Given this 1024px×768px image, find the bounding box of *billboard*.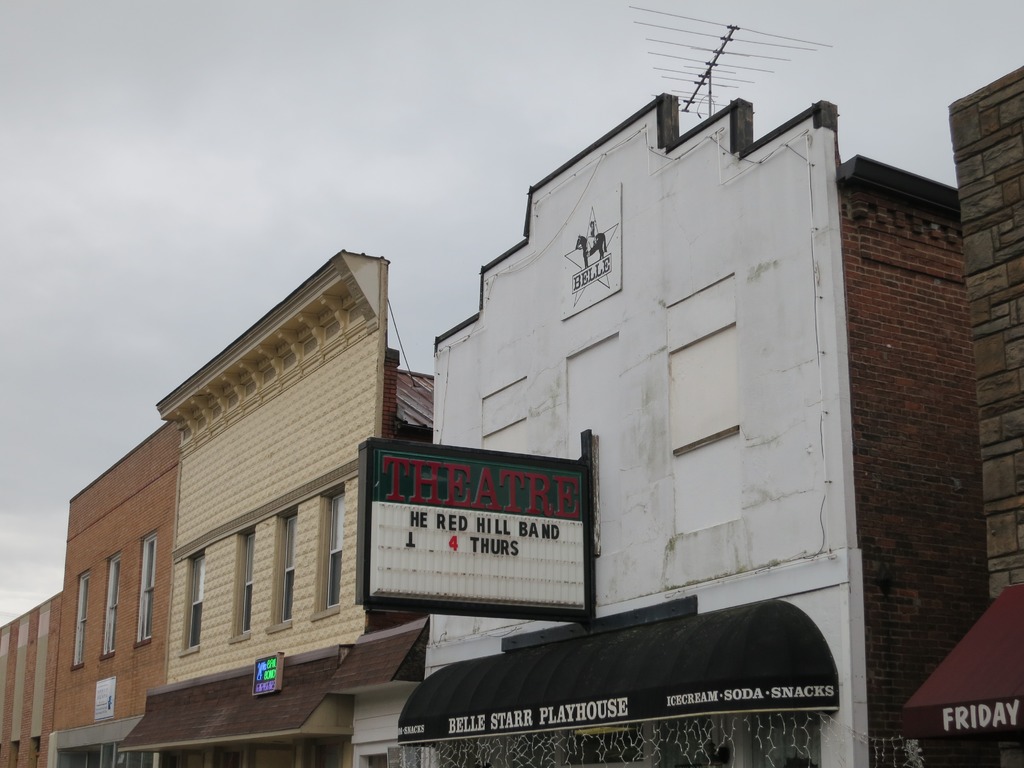
box(367, 438, 588, 634).
